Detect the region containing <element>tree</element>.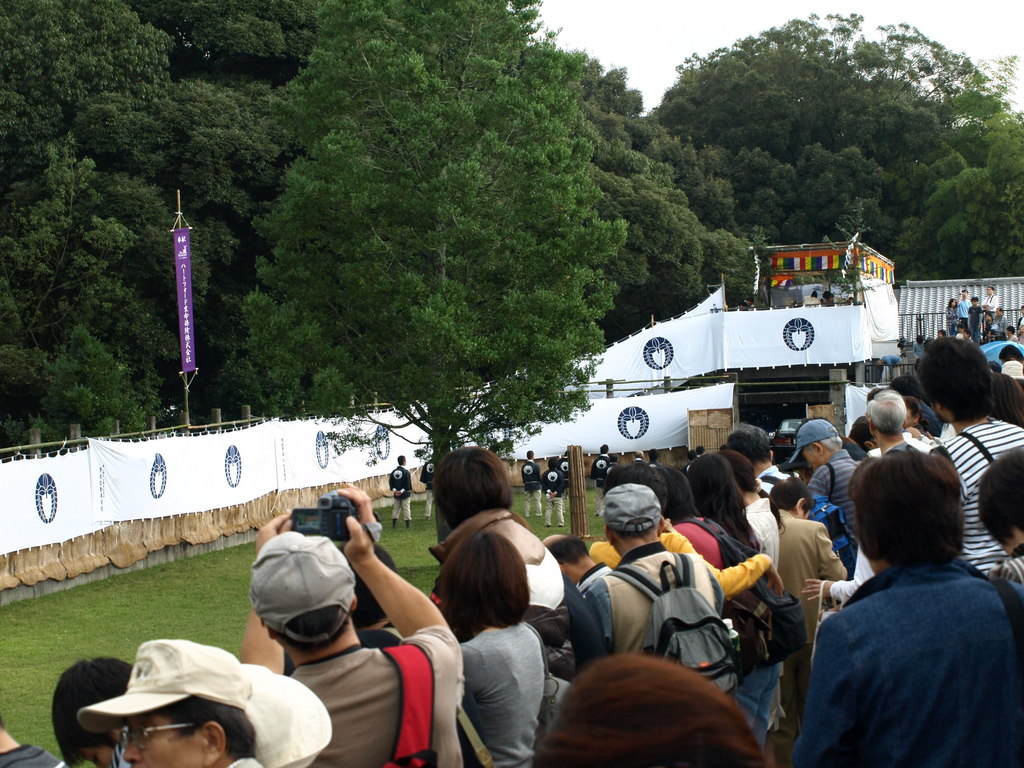
(214,0,631,503).
